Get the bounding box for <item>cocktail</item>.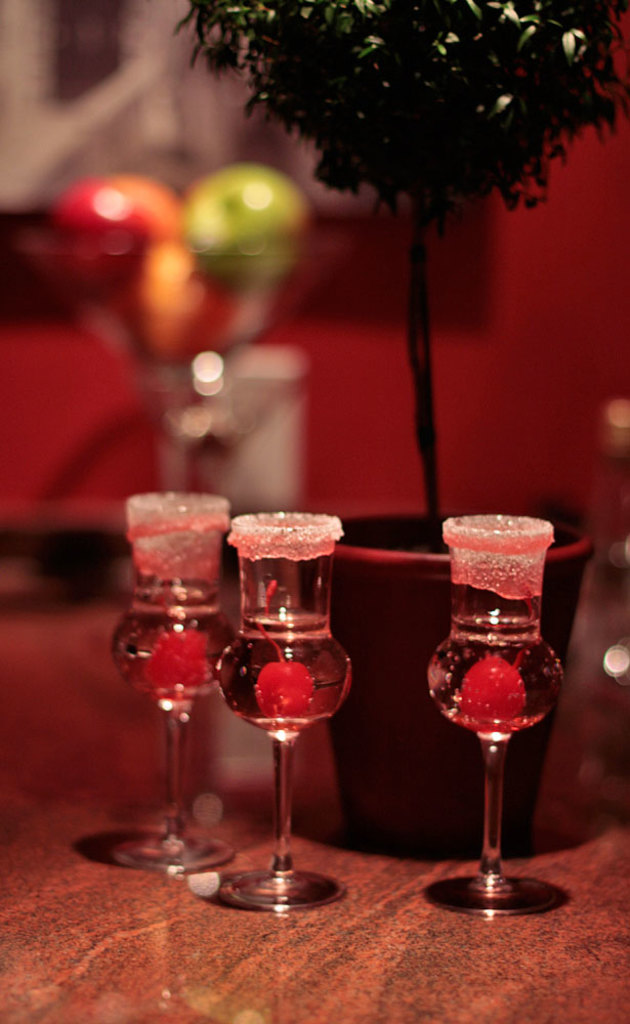
204 498 365 873.
